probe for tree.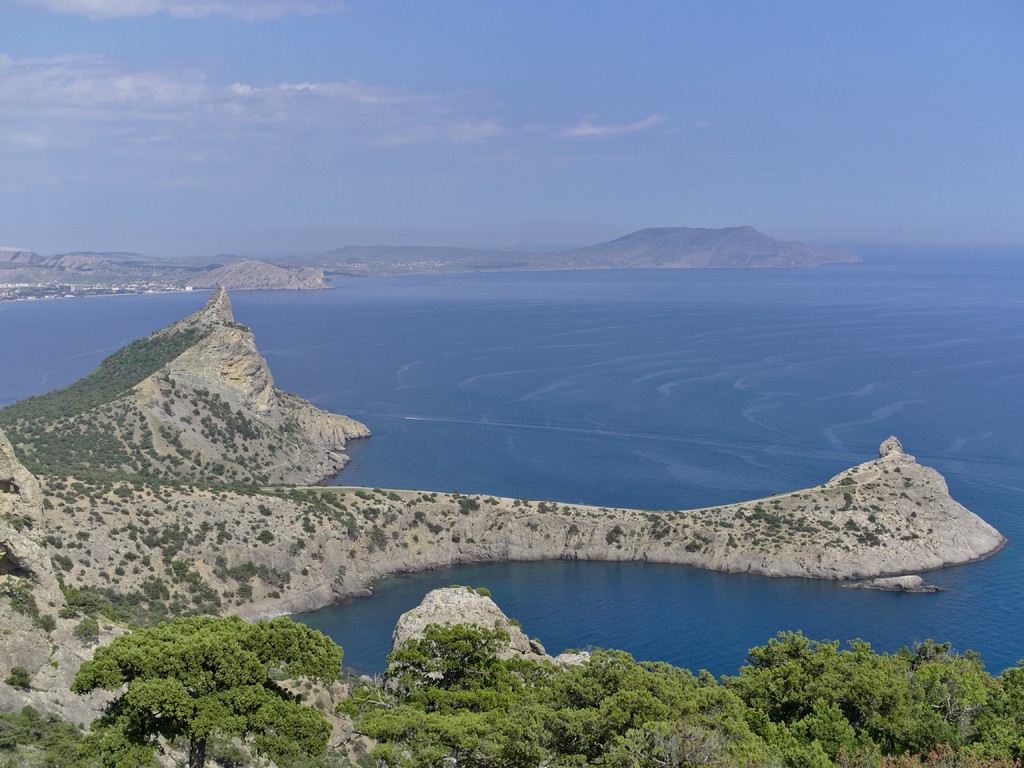
Probe result: 76 529 92 540.
